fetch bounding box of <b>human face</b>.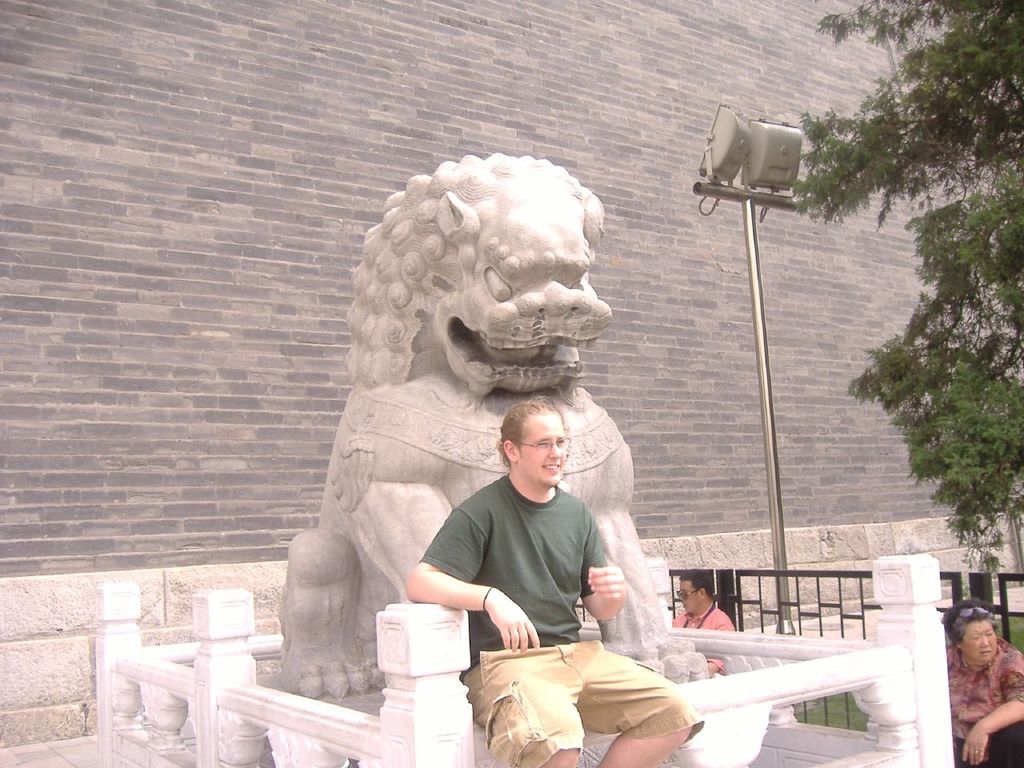
Bbox: x1=963, y1=620, x2=997, y2=665.
